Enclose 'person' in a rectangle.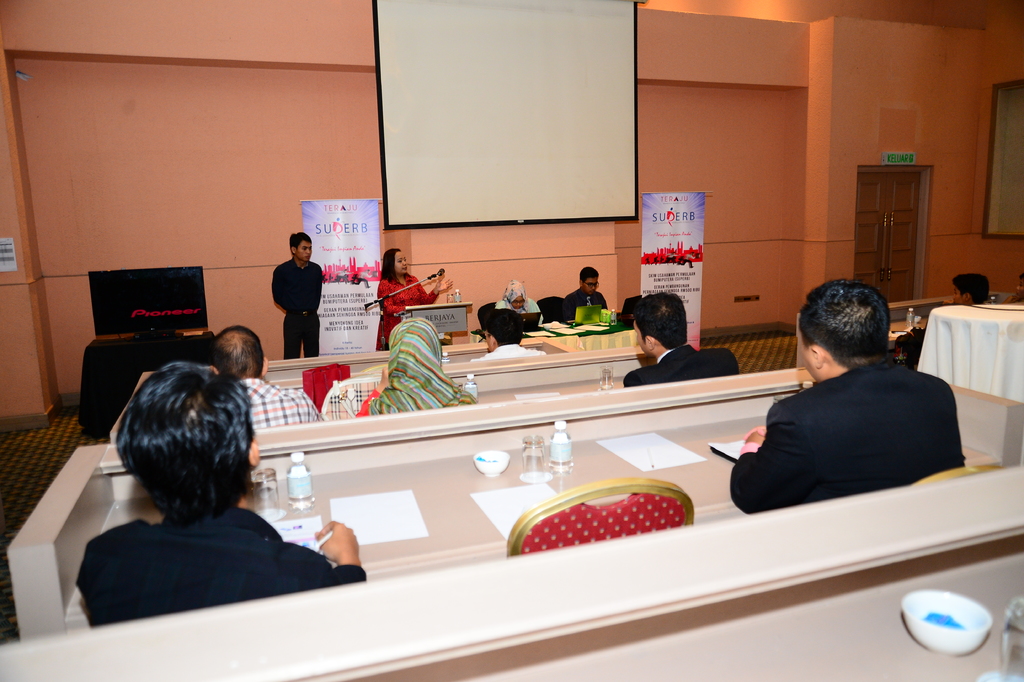
207, 326, 318, 424.
